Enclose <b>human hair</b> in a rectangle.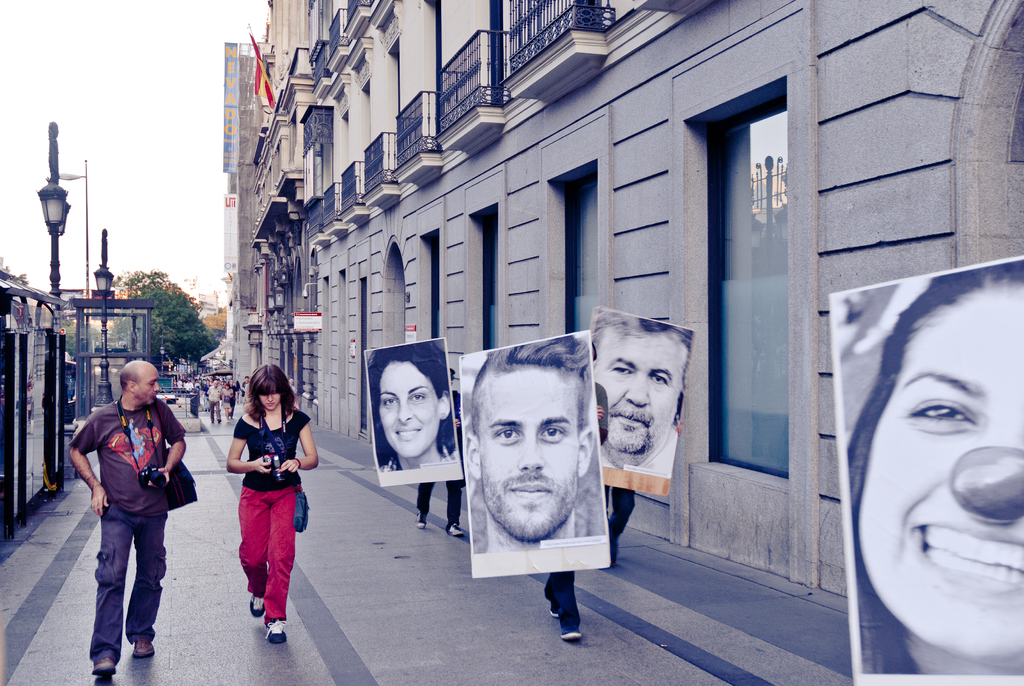
{"left": 469, "top": 332, "right": 594, "bottom": 443}.
